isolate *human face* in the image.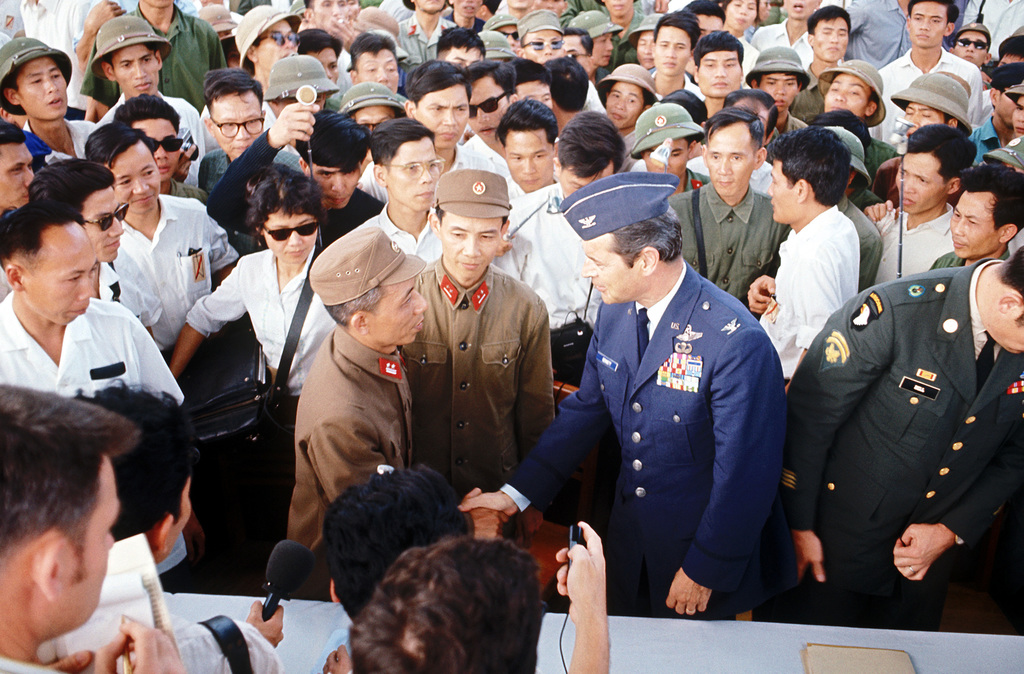
Isolated region: detection(437, 219, 497, 277).
